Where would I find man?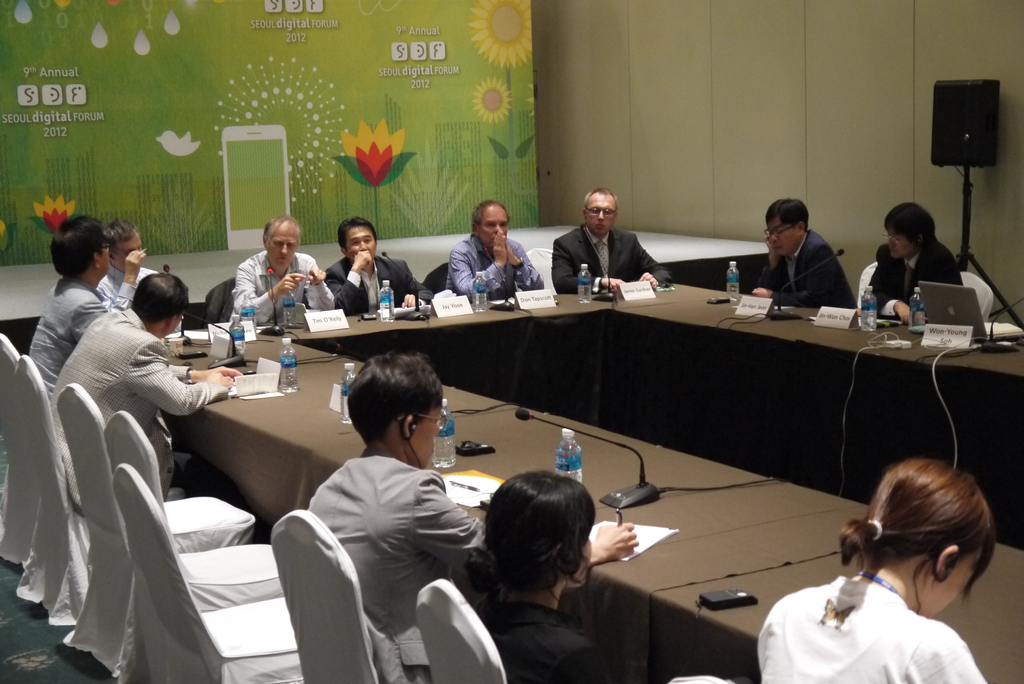
At [x1=860, y1=199, x2=963, y2=323].
